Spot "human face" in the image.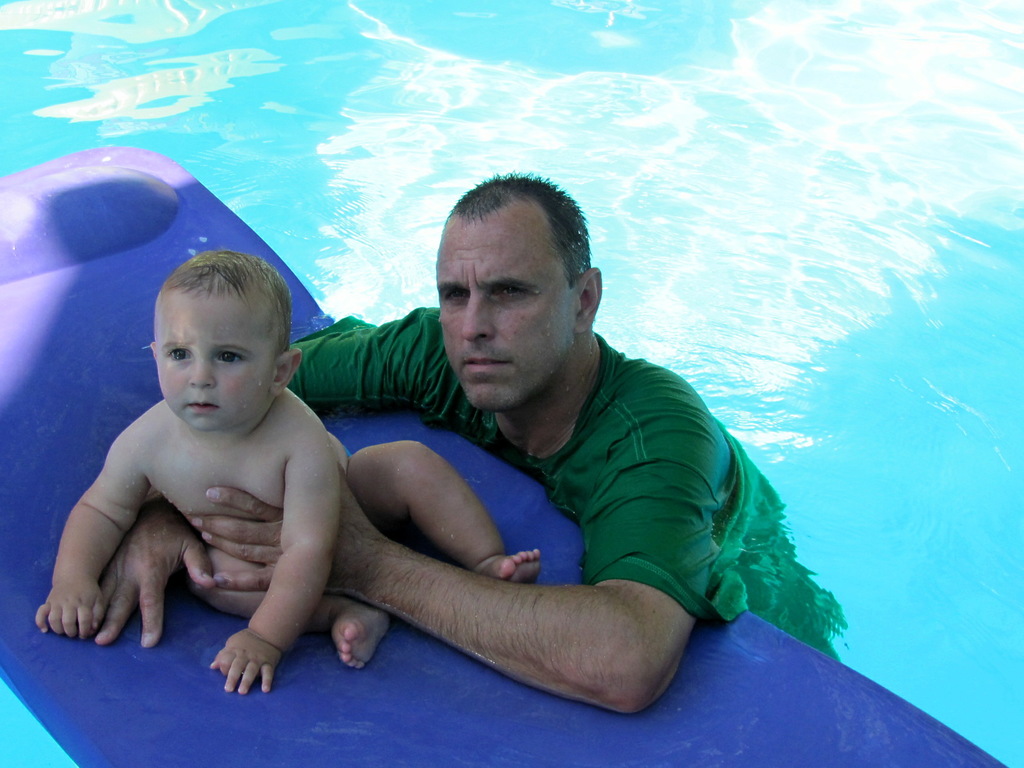
"human face" found at box=[156, 292, 275, 430].
